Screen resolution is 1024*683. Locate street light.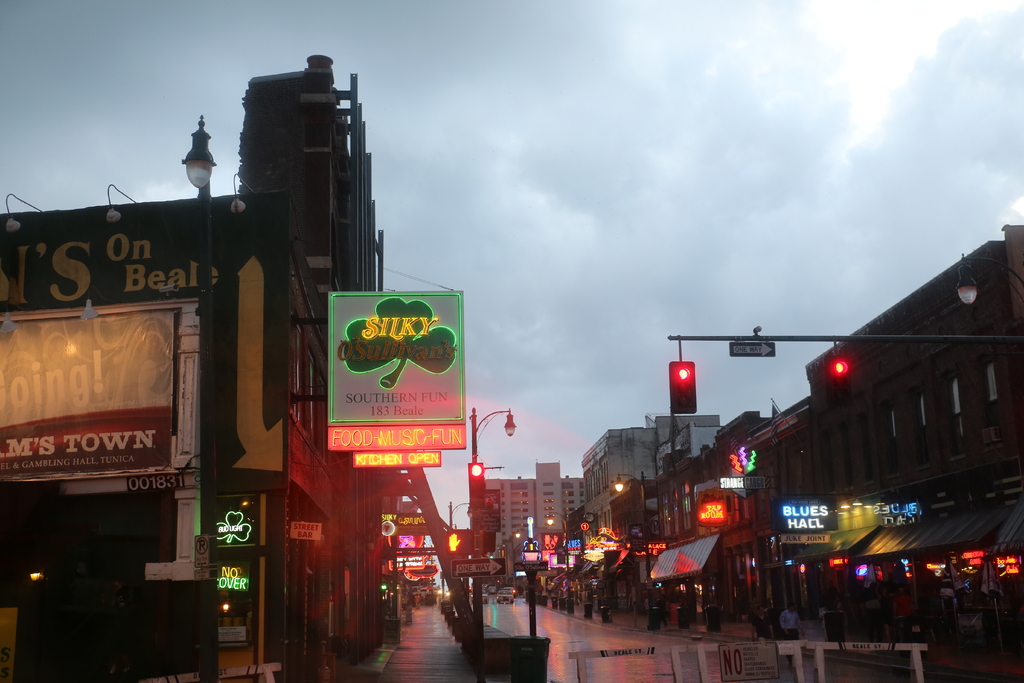
box=[950, 250, 1023, 320].
